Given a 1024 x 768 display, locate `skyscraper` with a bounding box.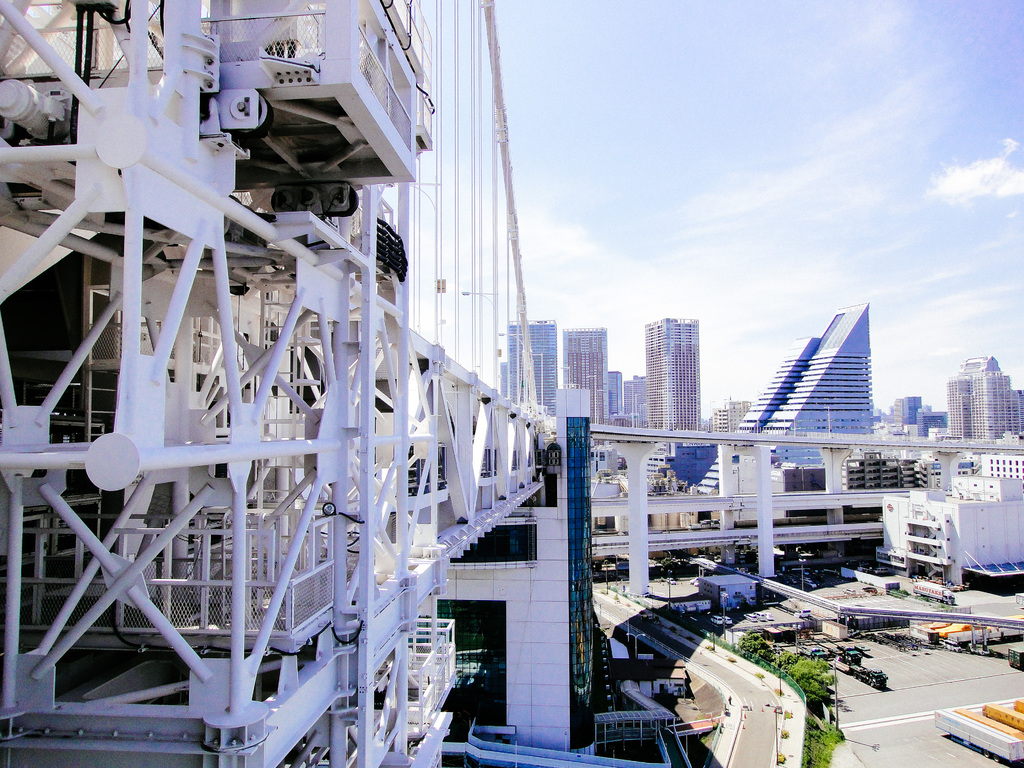
Located: Rect(627, 372, 657, 424).
